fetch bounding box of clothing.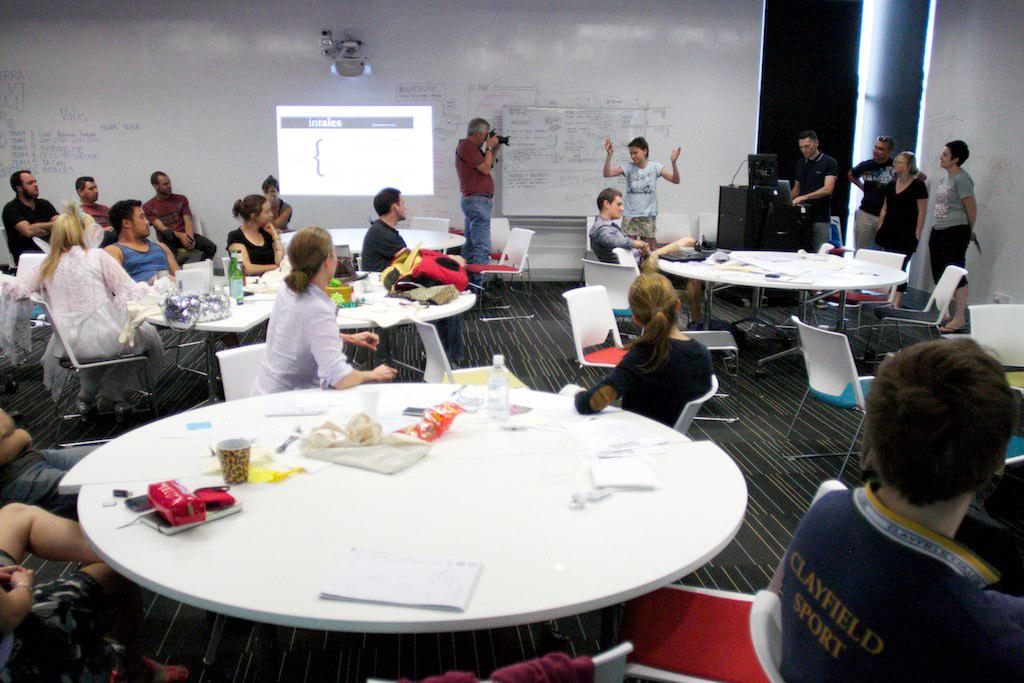
Bbox: box(145, 194, 217, 262).
